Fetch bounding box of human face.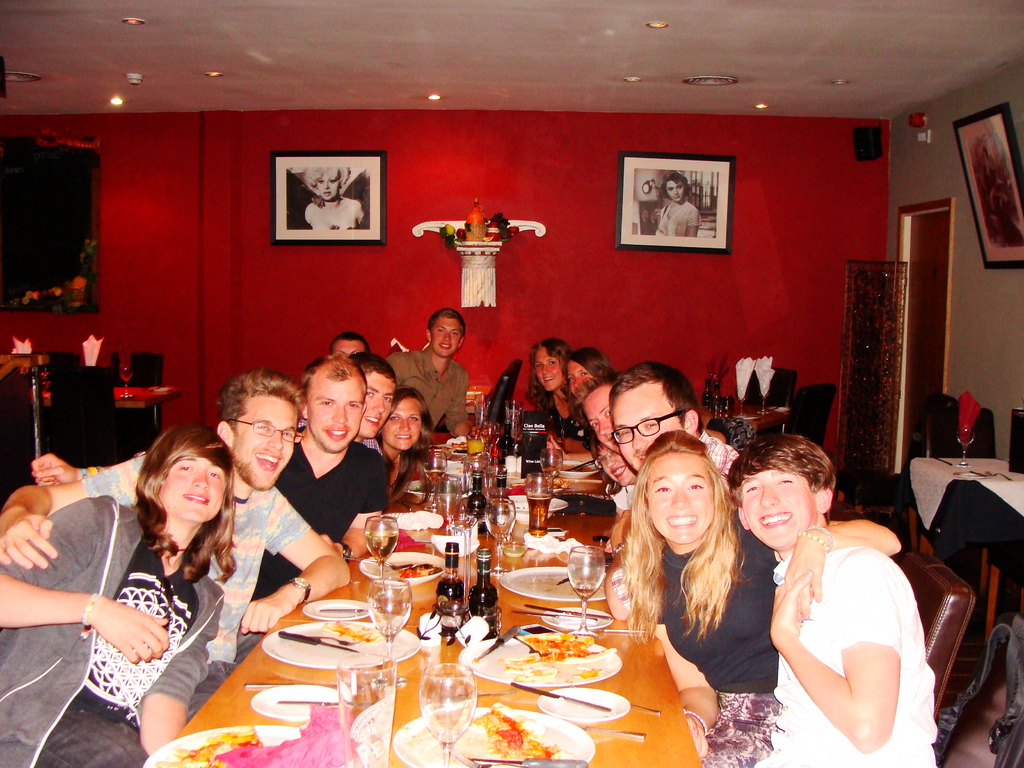
Bbox: <region>333, 339, 364, 358</region>.
